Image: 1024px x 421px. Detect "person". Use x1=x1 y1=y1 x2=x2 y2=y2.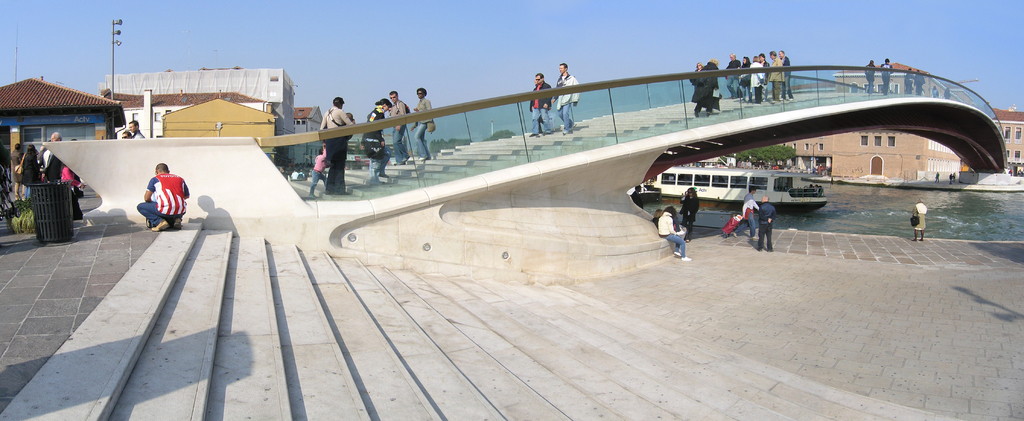
x1=132 y1=152 x2=185 y2=223.
